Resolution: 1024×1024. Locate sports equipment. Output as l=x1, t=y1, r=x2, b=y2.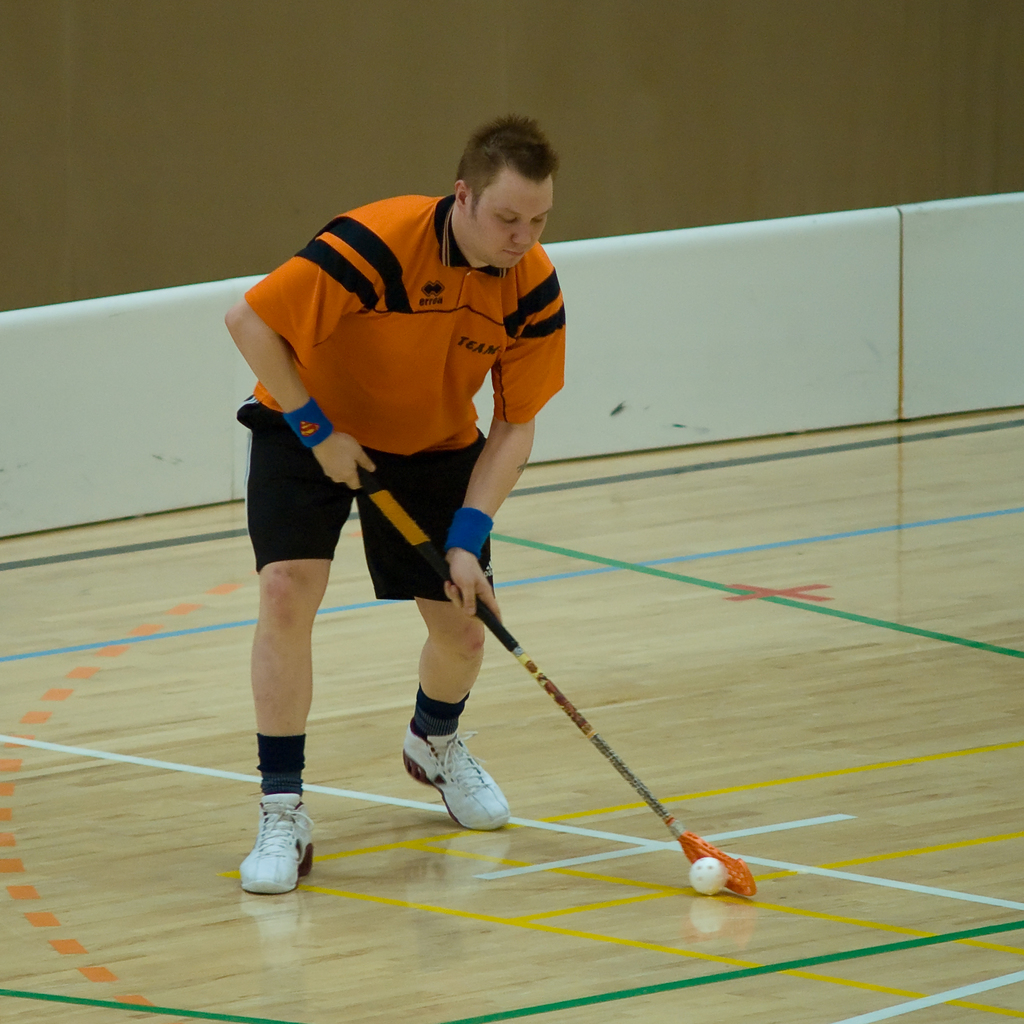
l=358, t=463, r=753, b=893.
